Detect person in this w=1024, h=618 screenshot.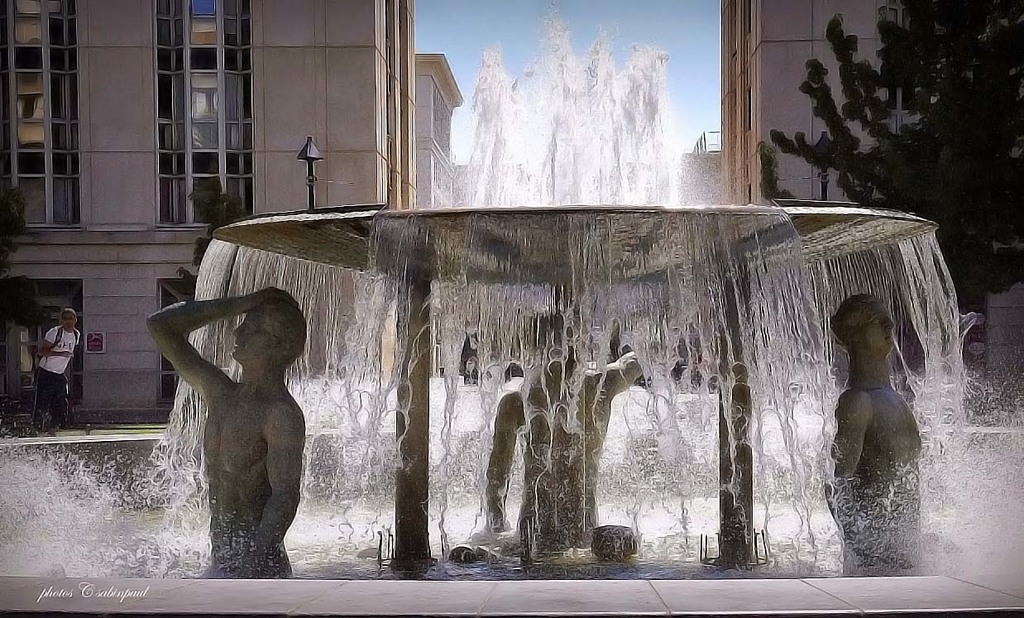
Detection: <region>820, 295, 924, 575</region>.
